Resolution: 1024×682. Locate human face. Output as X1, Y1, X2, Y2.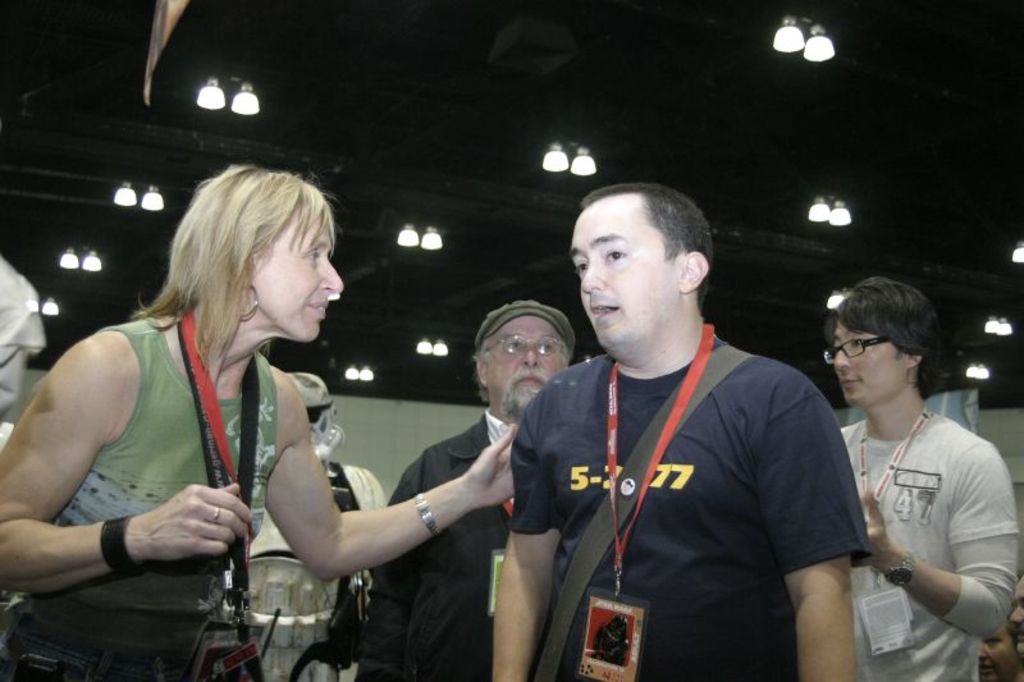
256, 207, 343, 342.
